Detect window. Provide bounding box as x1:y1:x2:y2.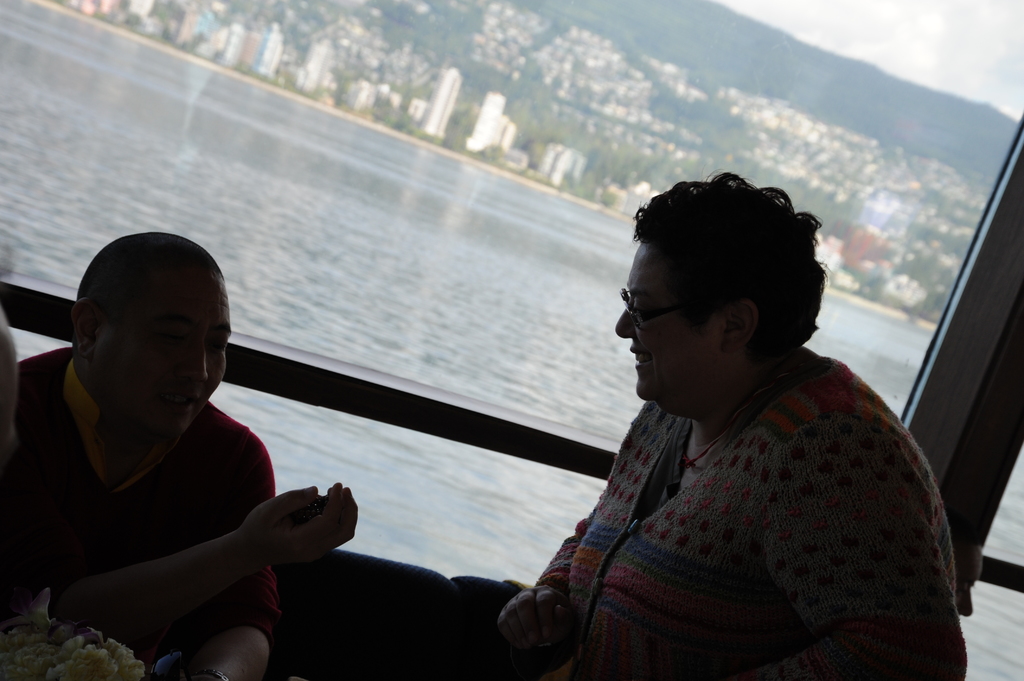
0:0:1023:568.
